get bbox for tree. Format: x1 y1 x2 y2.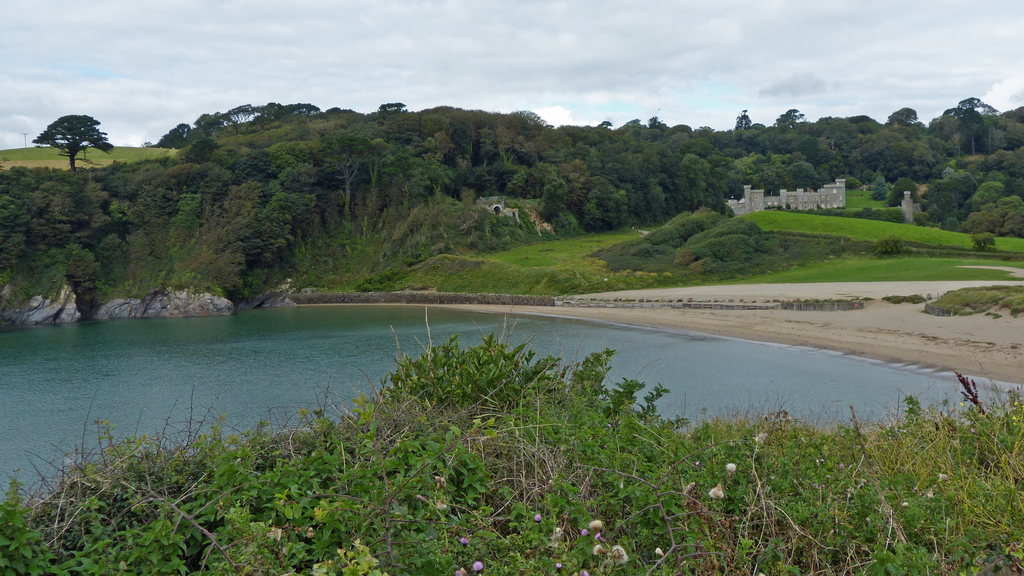
979 104 1012 147.
